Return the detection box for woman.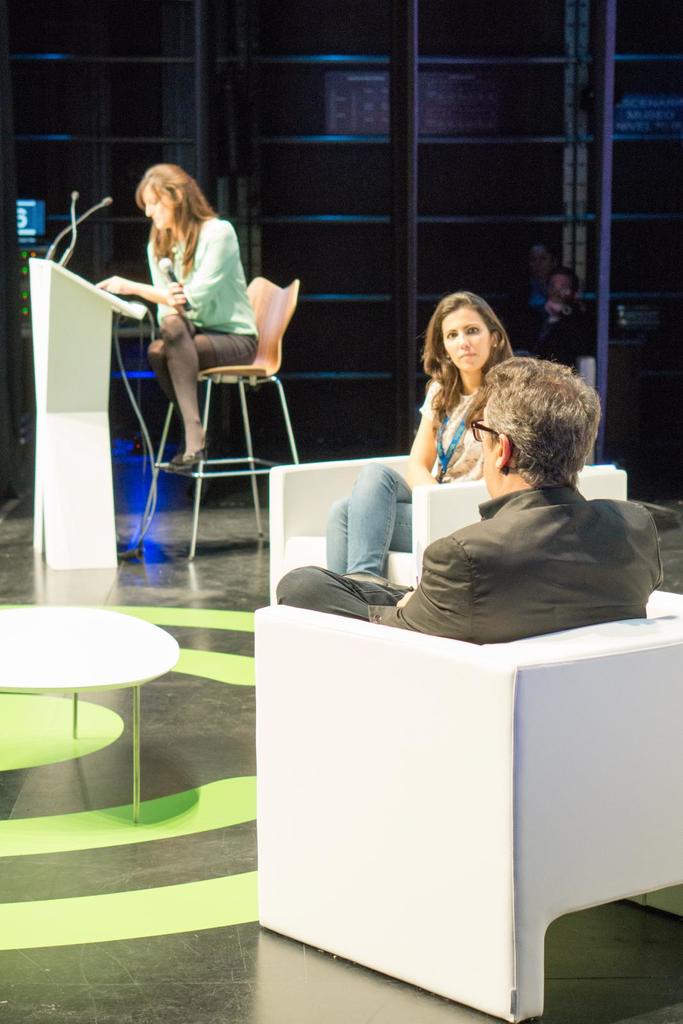
521 244 561 301.
